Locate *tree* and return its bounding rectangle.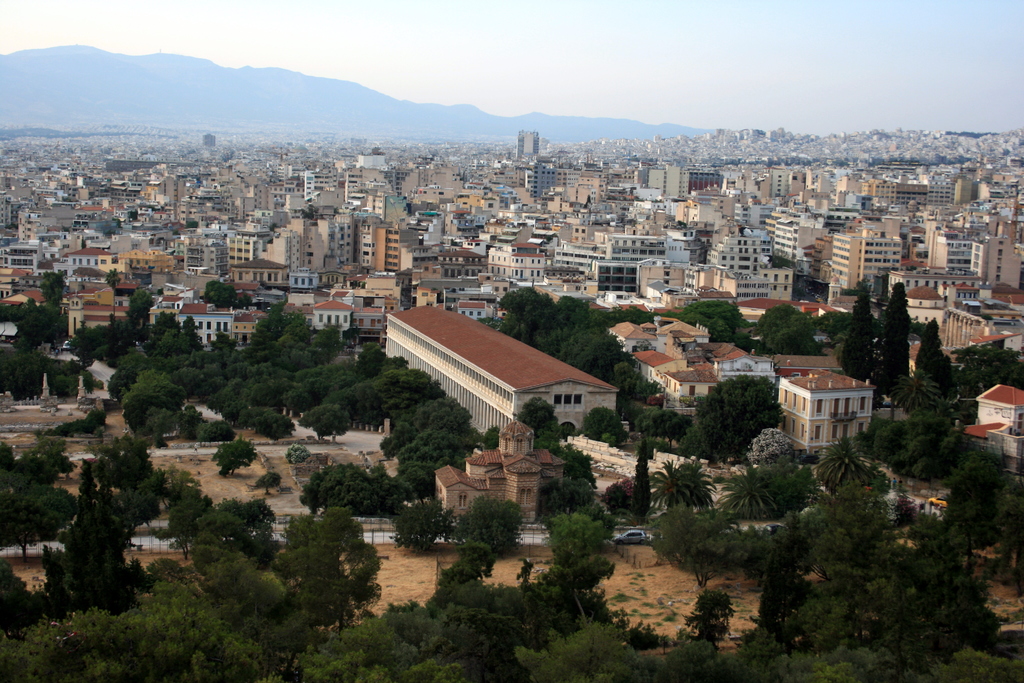
left=513, top=612, right=643, bottom=682.
